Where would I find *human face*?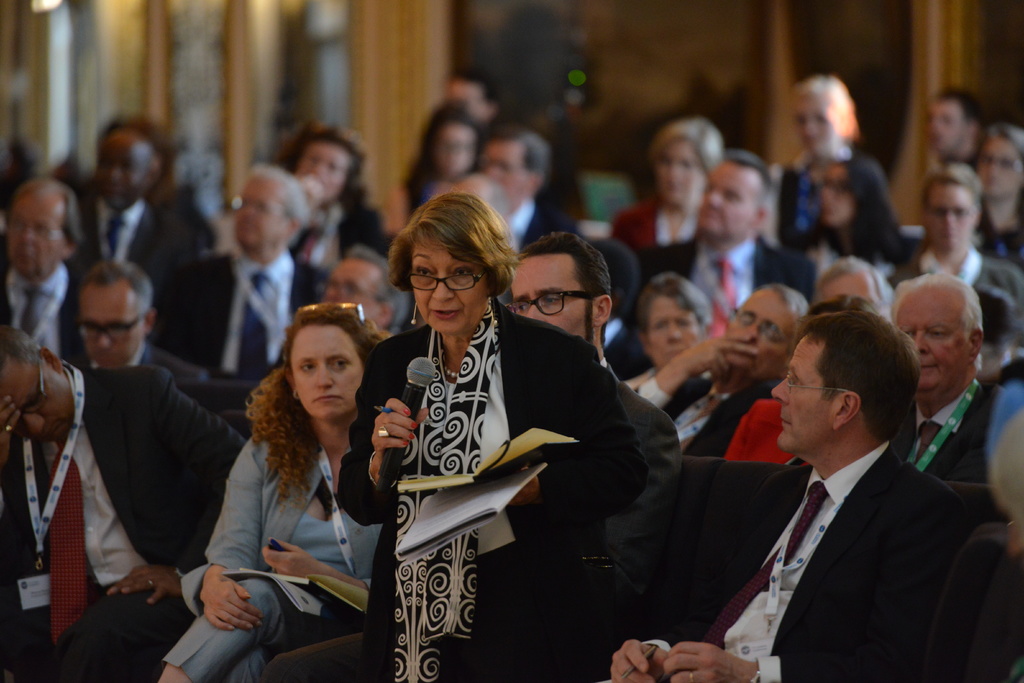
At detection(507, 256, 595, 340).
